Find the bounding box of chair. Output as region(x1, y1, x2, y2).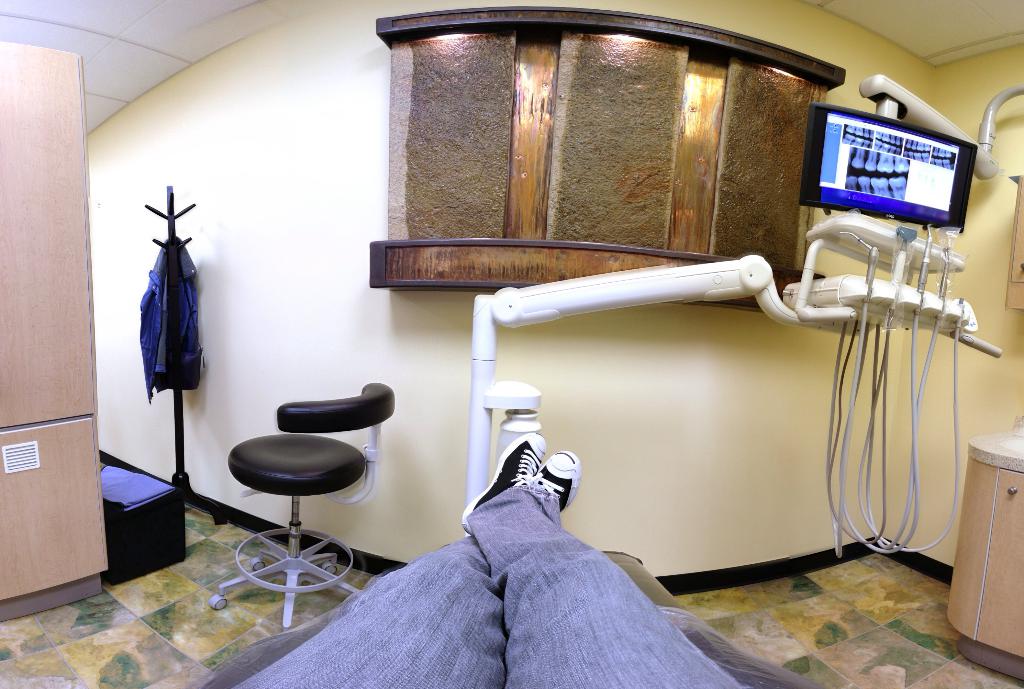
region(207, 382, 399, 628).
